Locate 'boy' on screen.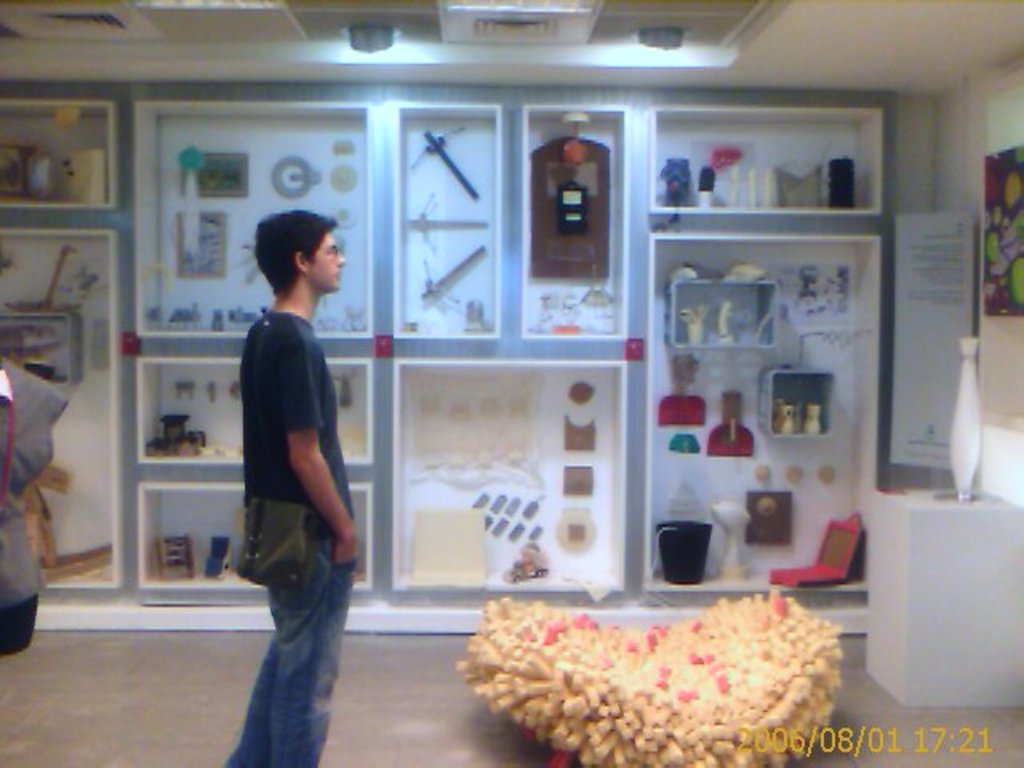
On screen at (222,210,352,766).
